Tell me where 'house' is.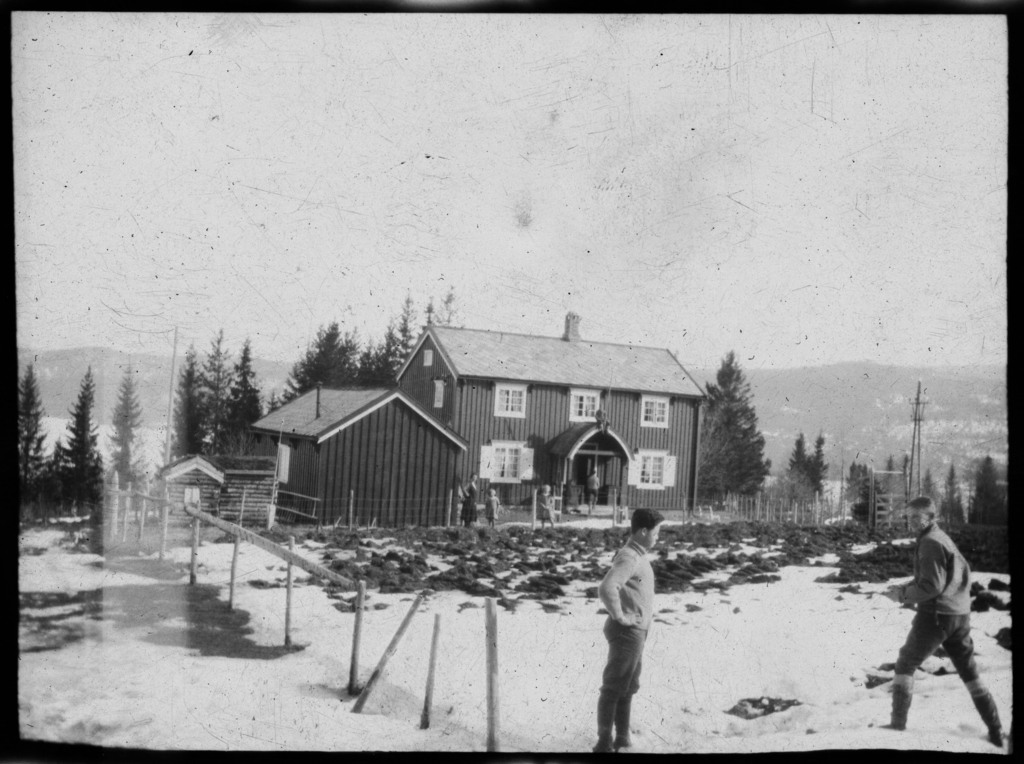
'house' is at Rect(392, 312, 708, 521).
